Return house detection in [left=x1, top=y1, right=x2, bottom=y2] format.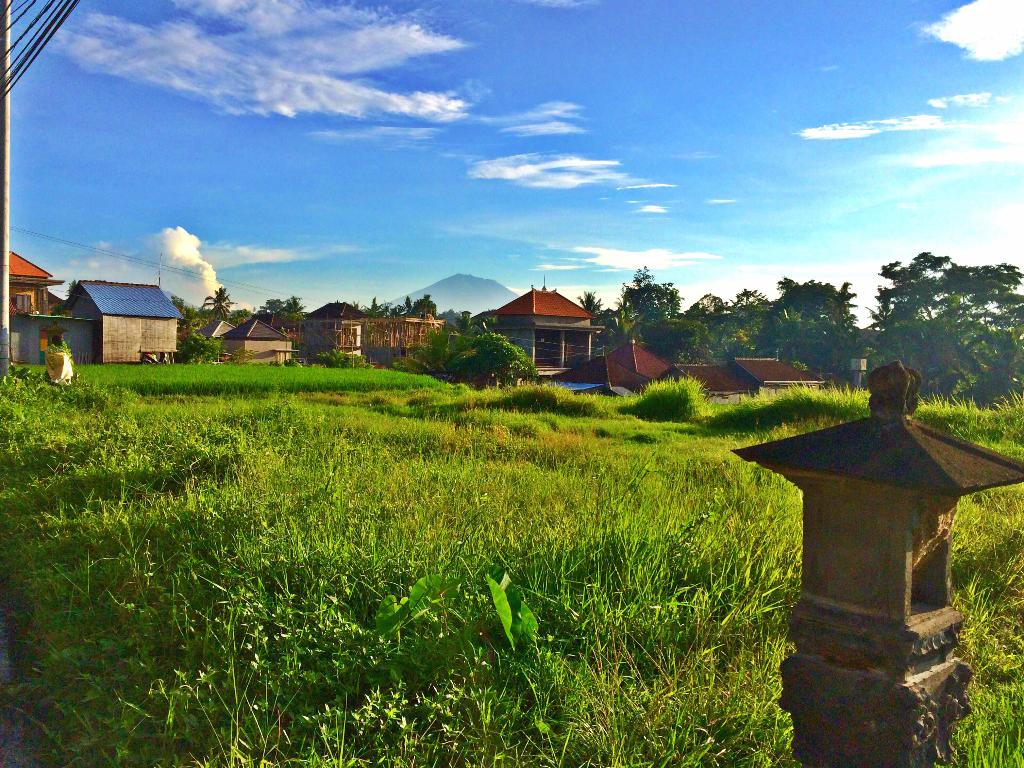
[left=494, top=283, right=606, bottom=382].
